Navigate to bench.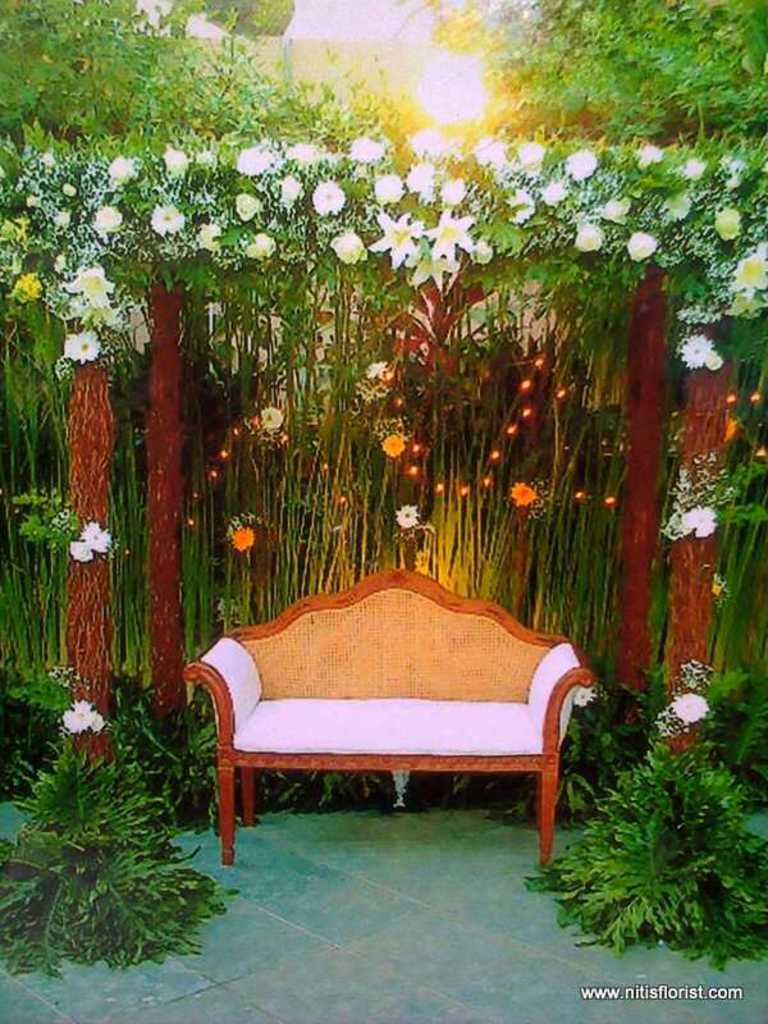
Navigation target: (165,611,584,863).
